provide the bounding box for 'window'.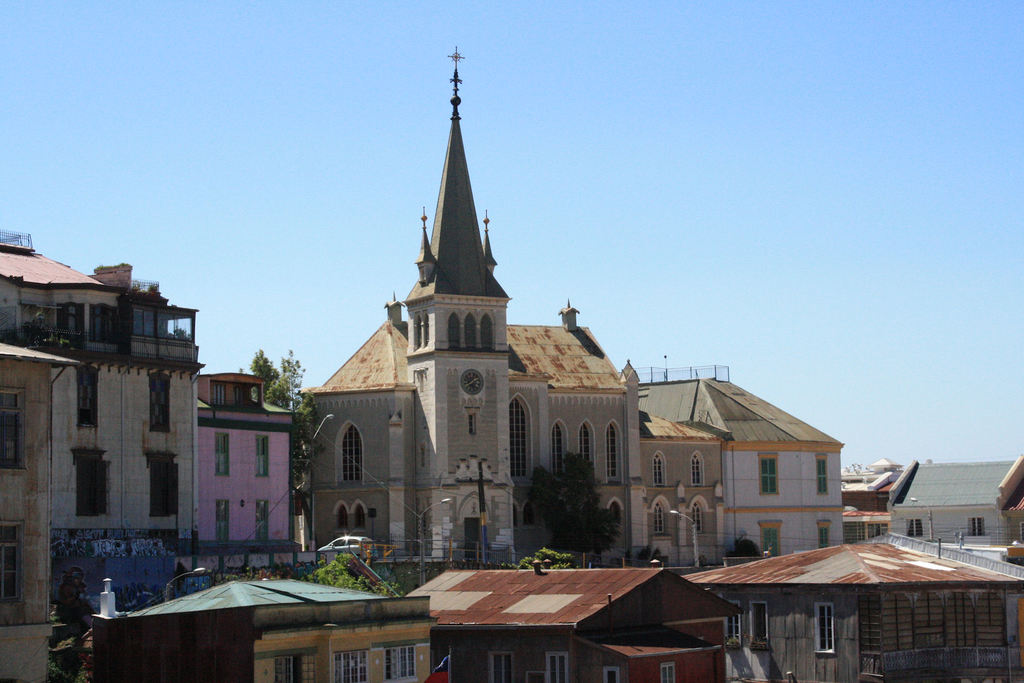
<bbox>651, 498, 667, 536</bbox>.
